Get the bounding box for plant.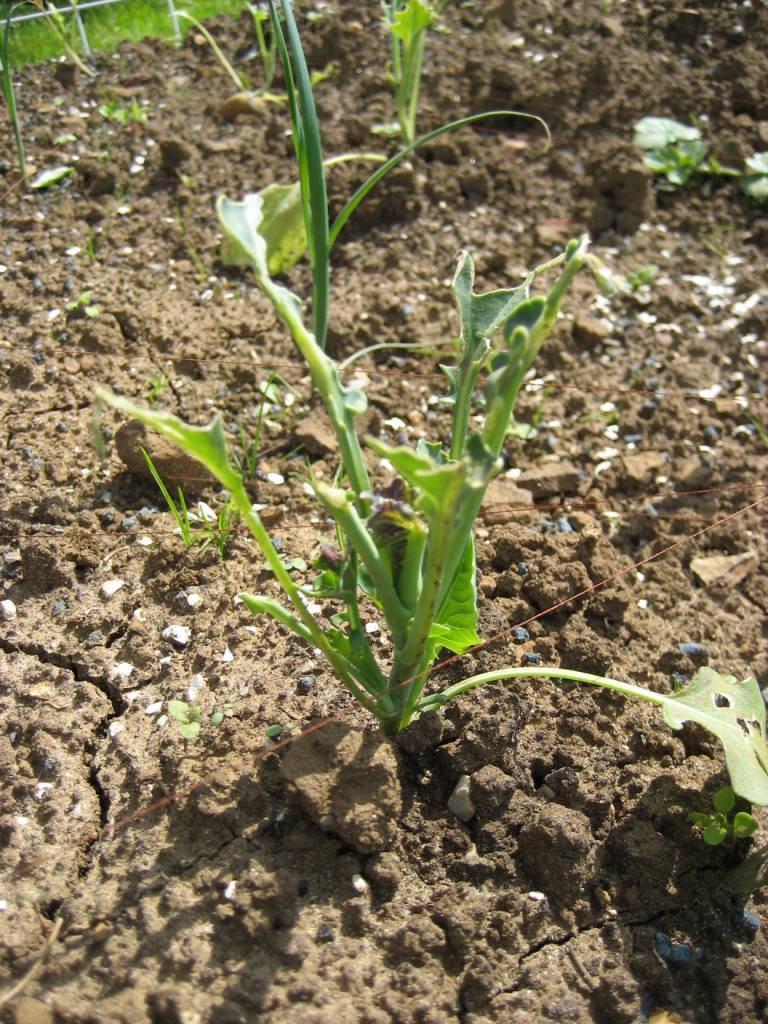
63/0/767/821.
